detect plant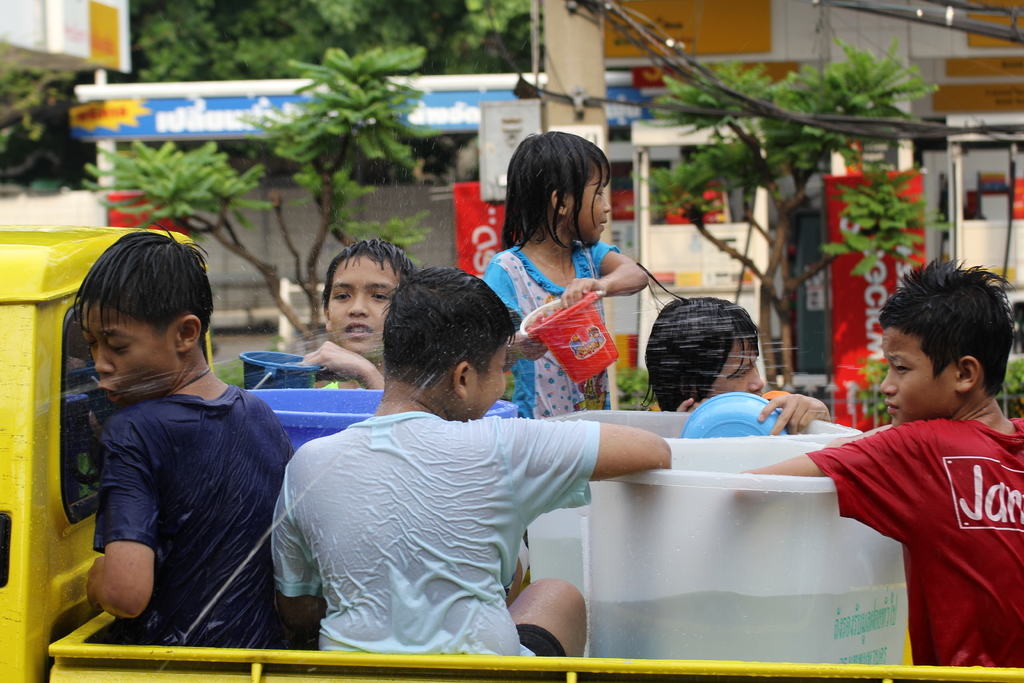
[left=79, top=451, right=93, bottom=498]
